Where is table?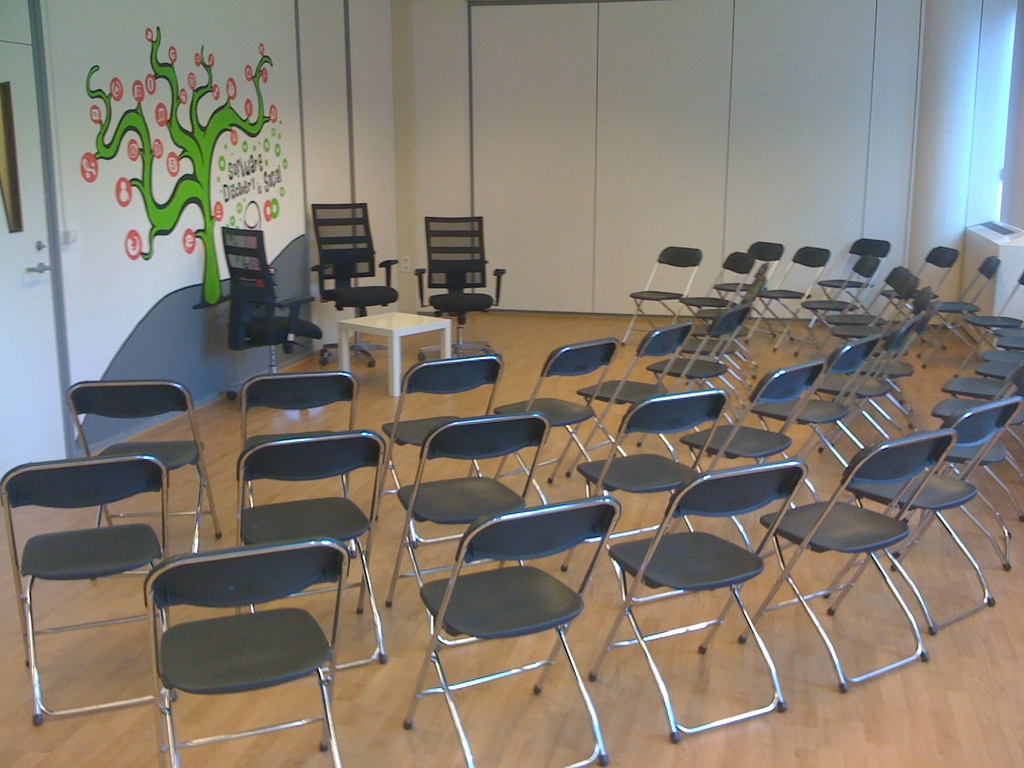
x1=334, y1=308, x2=452, y2=399.
